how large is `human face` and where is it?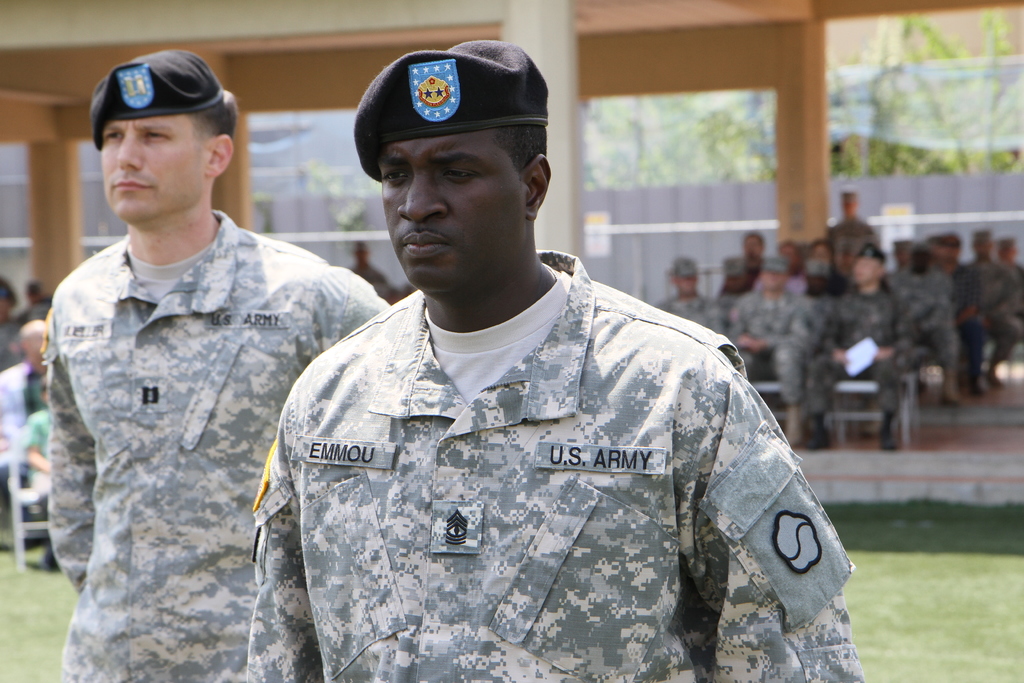
Bounding box: (left=102, top=115, right=212, bottom=224).
